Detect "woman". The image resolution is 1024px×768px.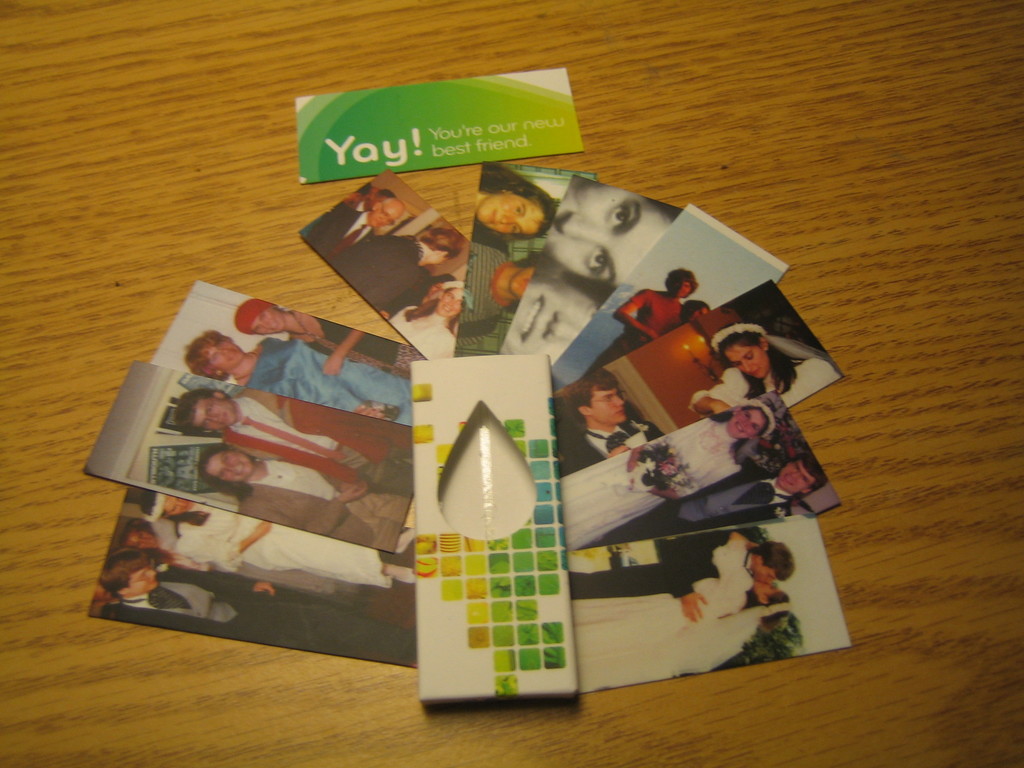
box=[192, 435, 411, 562].
